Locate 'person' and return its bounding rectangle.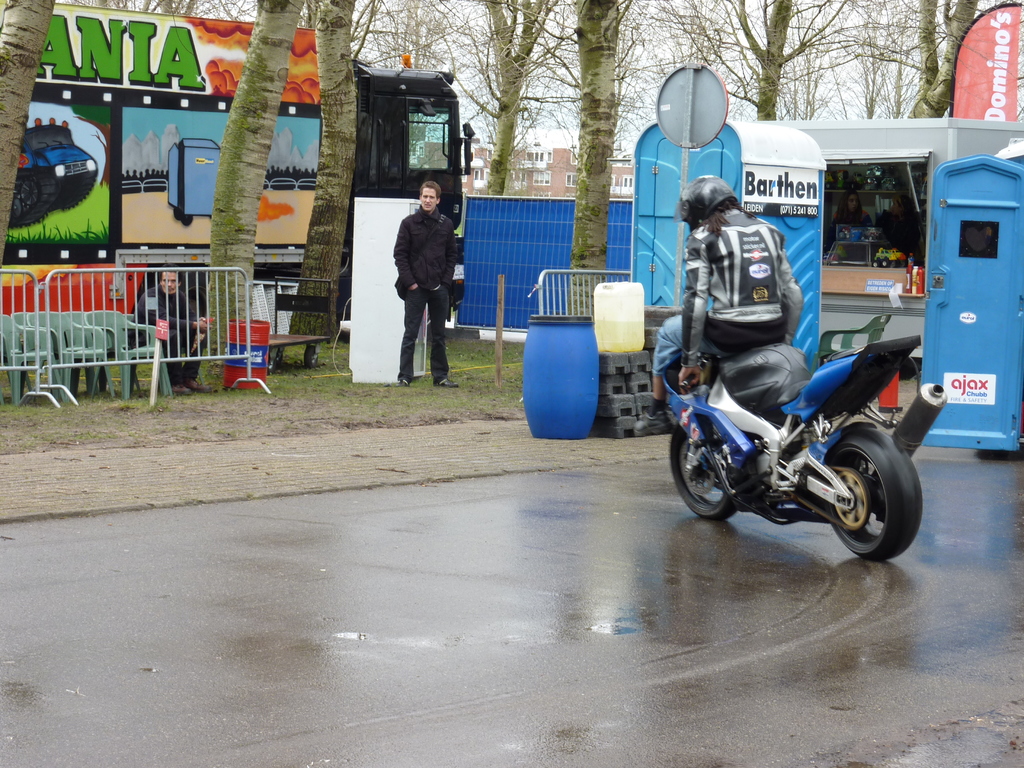
bbox=(389, 168, 460, 388).
